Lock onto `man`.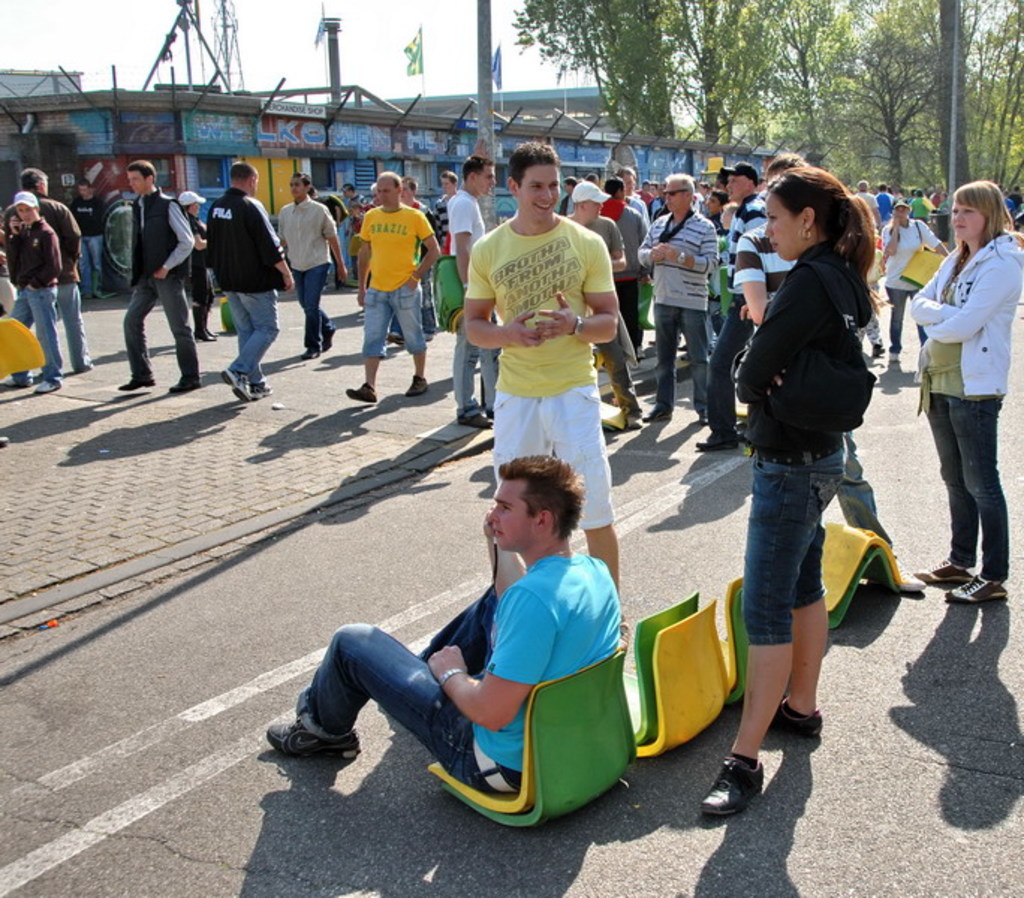
Locked: <region>274, 172, 346, 359</region>.
